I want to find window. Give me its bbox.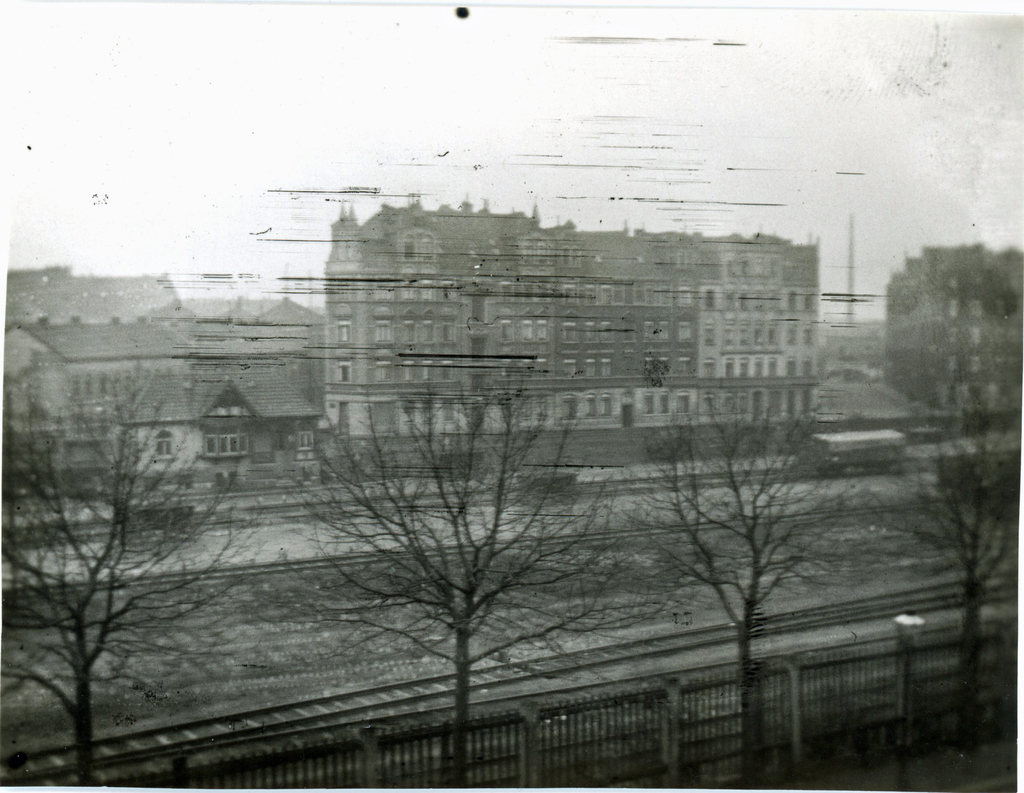
344/364/352/385.
